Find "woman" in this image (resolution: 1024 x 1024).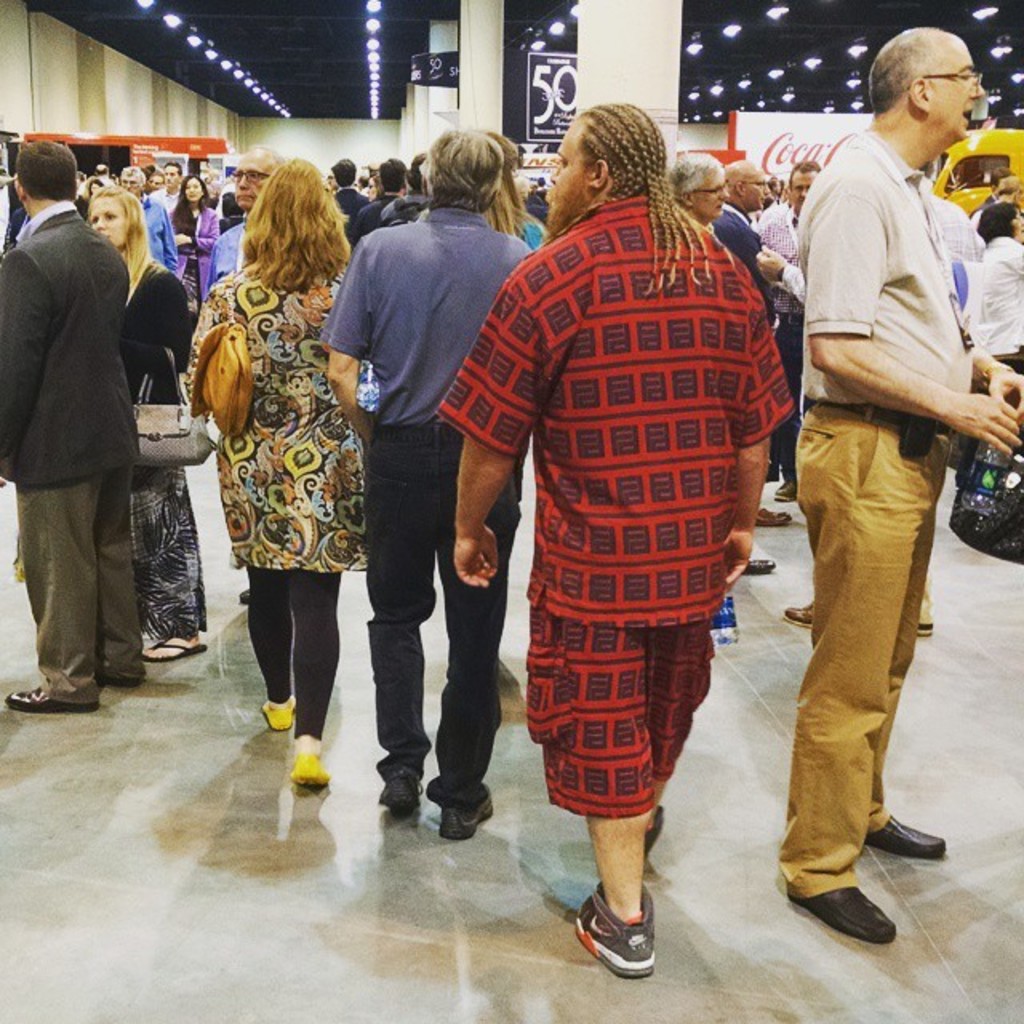
select_region(88, 194, 211, 661).
